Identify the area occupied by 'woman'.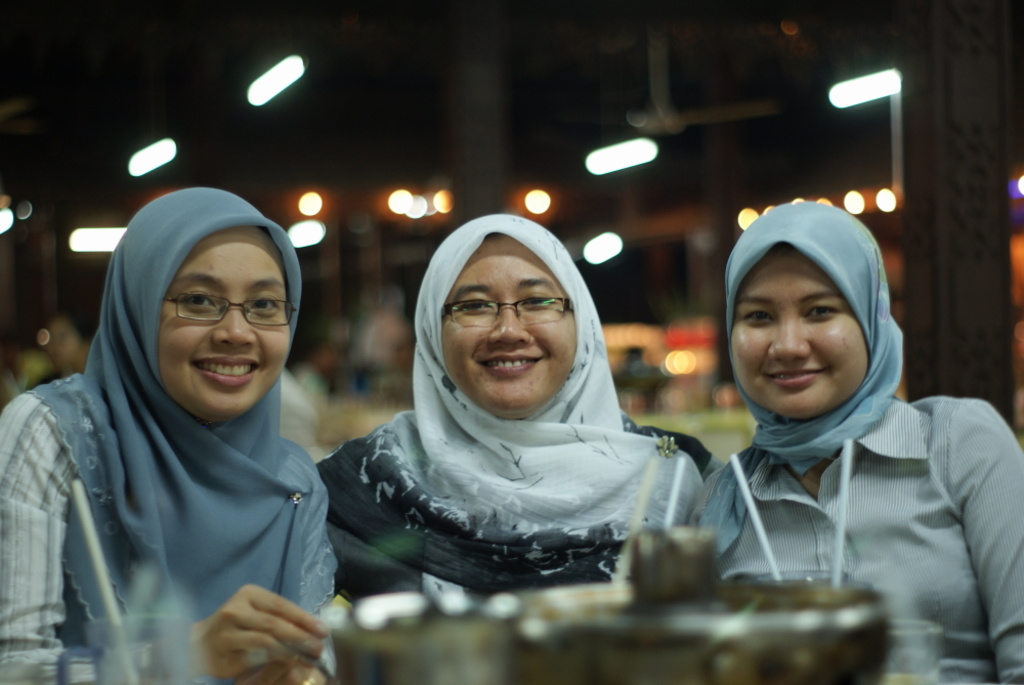
Area: (0,223,340,684).
